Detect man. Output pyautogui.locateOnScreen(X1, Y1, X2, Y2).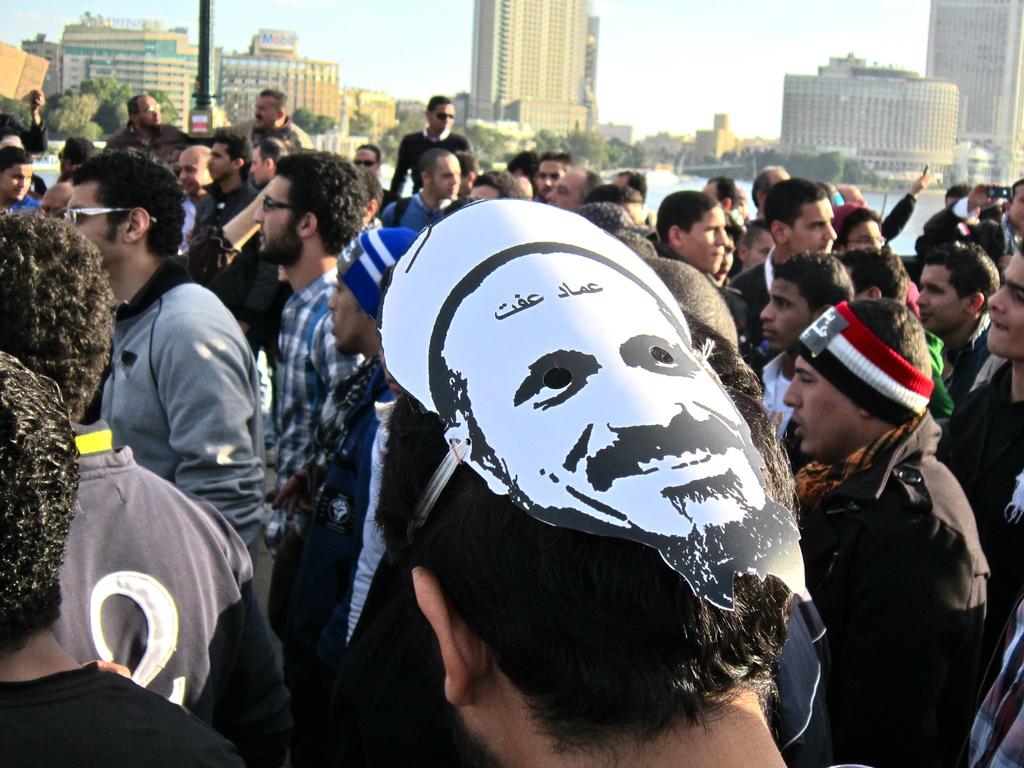
pyautogui.locateOnScreen(58, 139, 93, 175).
